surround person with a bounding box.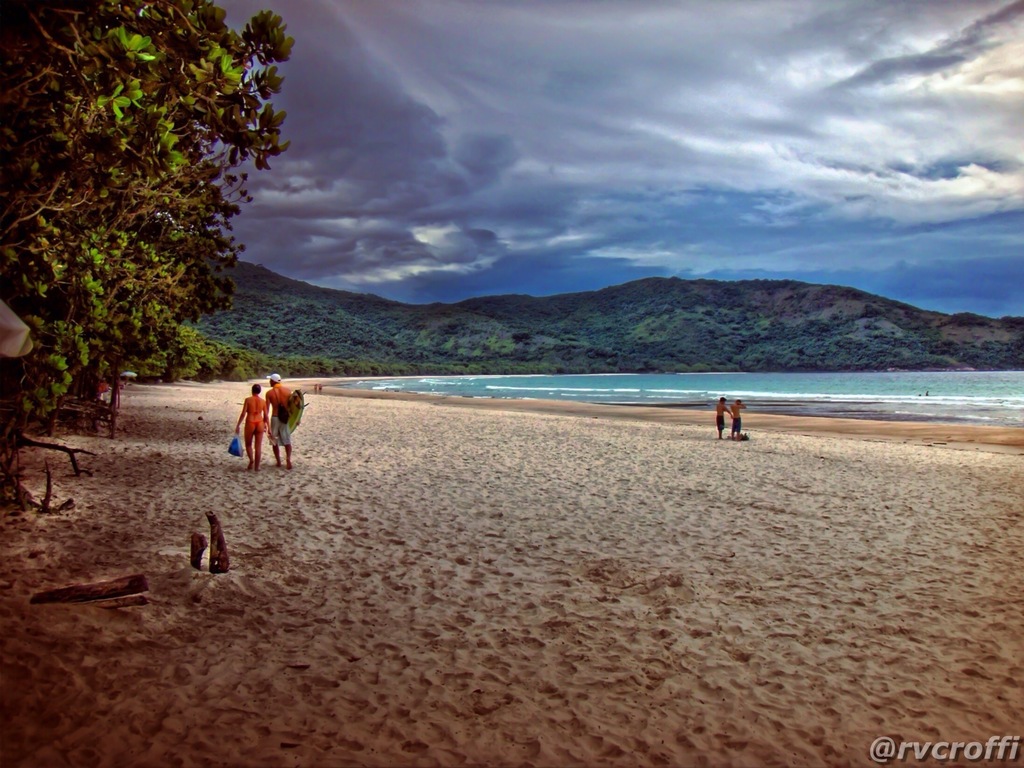
(267, 369, 301, 468).
